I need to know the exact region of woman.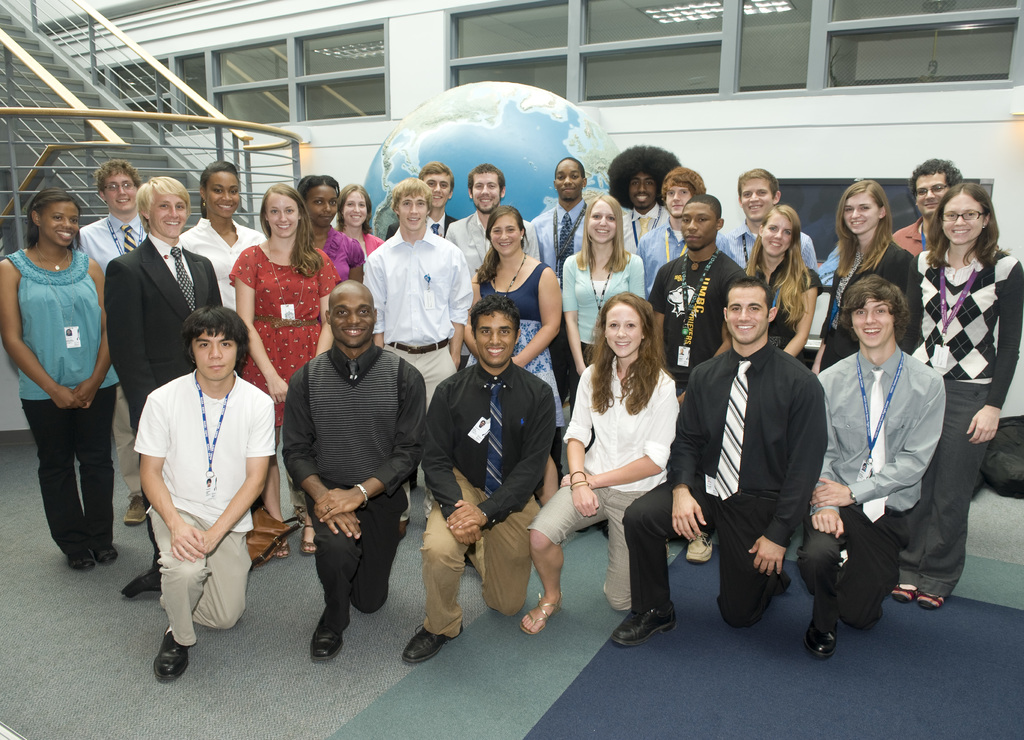
Region: bbox=[335, 184, 385, 264].
